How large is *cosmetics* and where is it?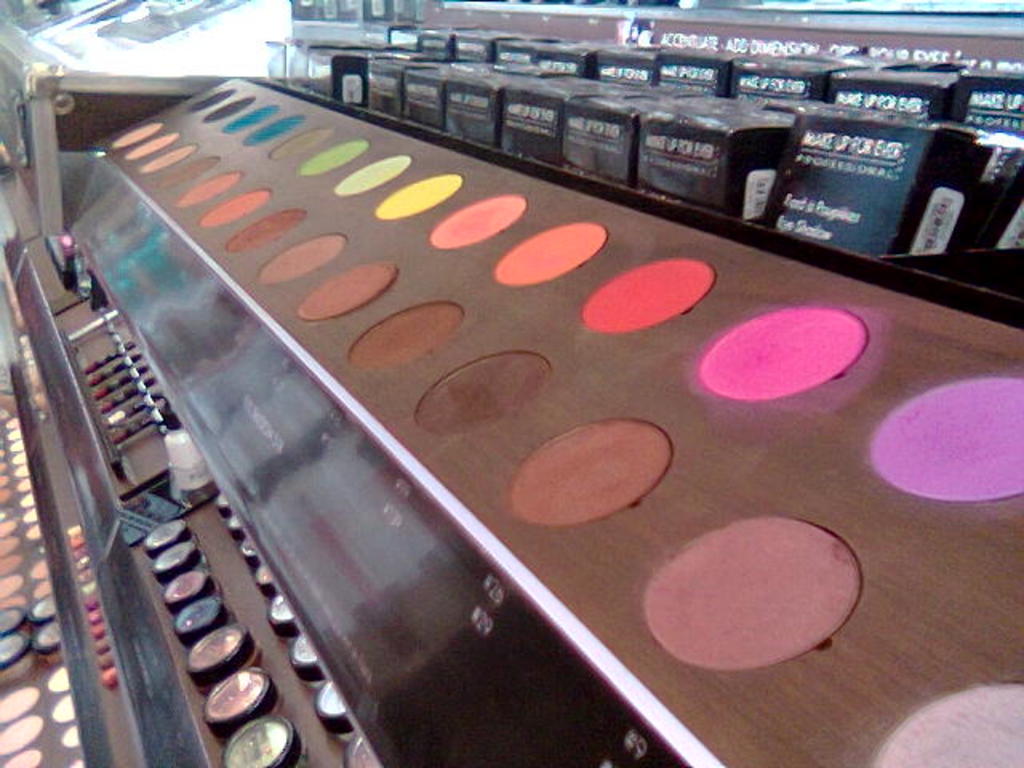
Bounding box: [78,338,136,376].
